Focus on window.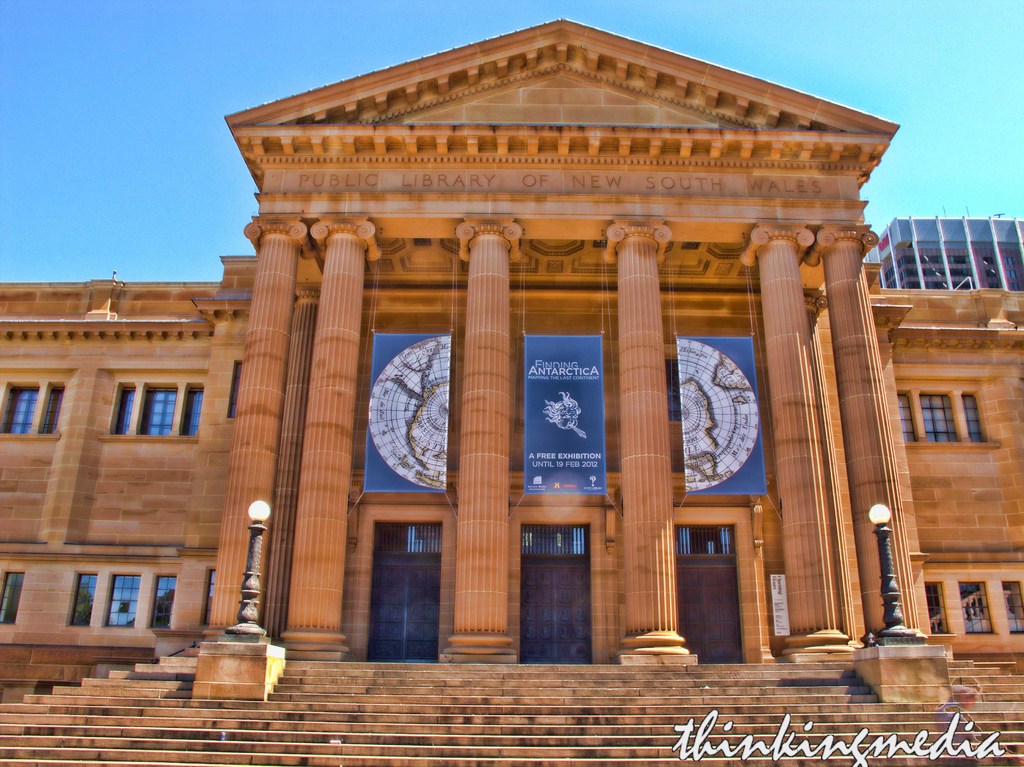
Focused at region(138, 382, 181, 438).
